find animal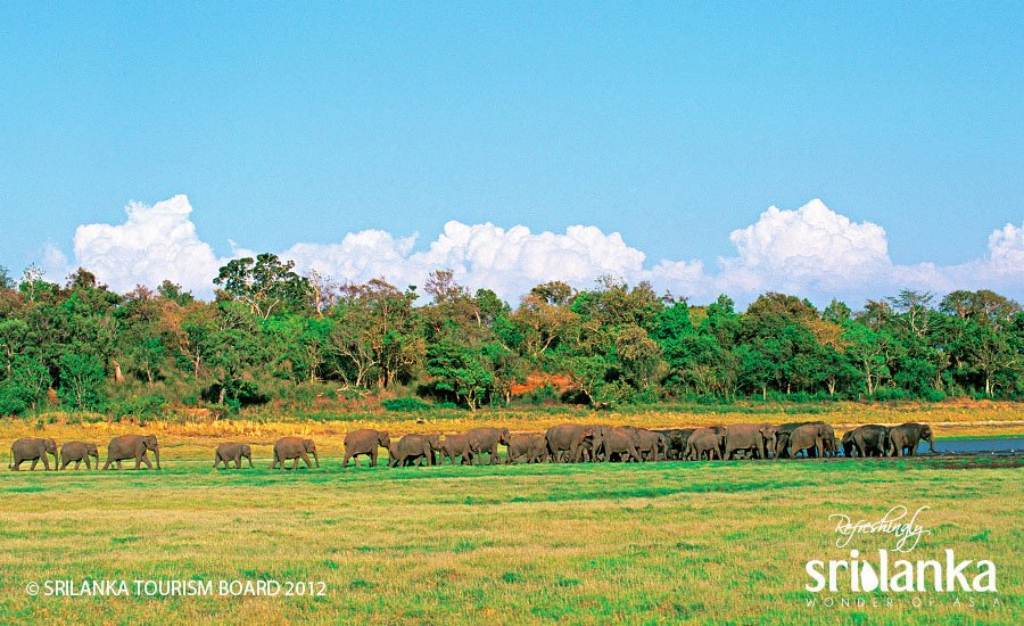
select_region(107, 437, 159, 470)
